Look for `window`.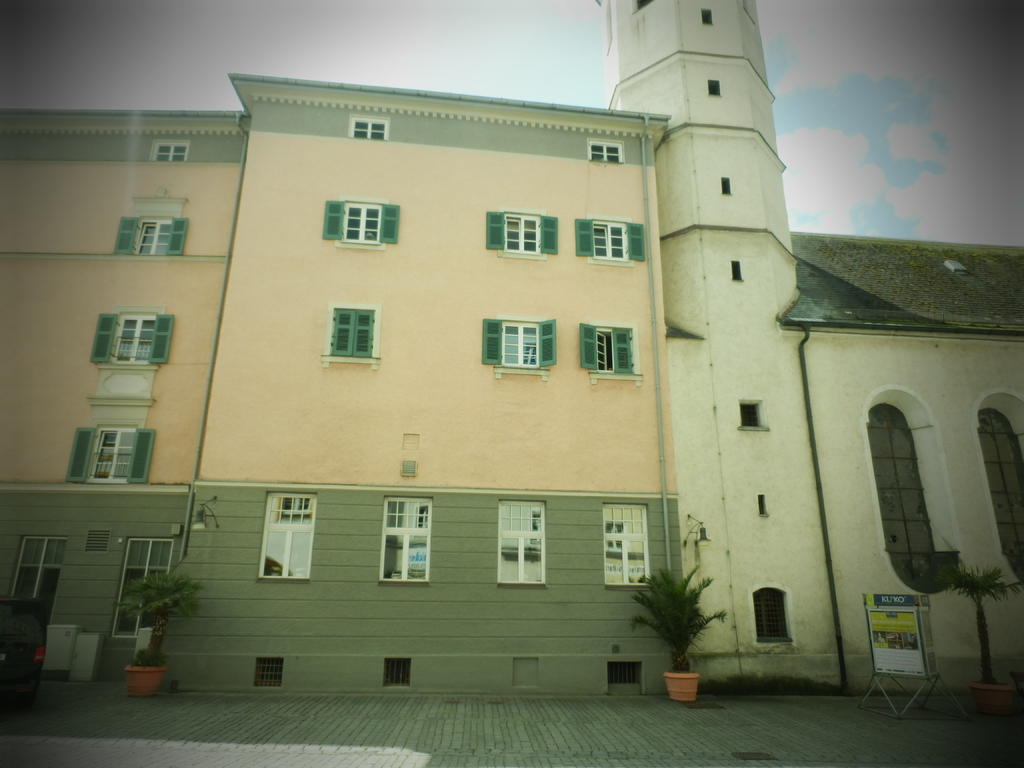
Found: box=[350, 111, 387, 138].
